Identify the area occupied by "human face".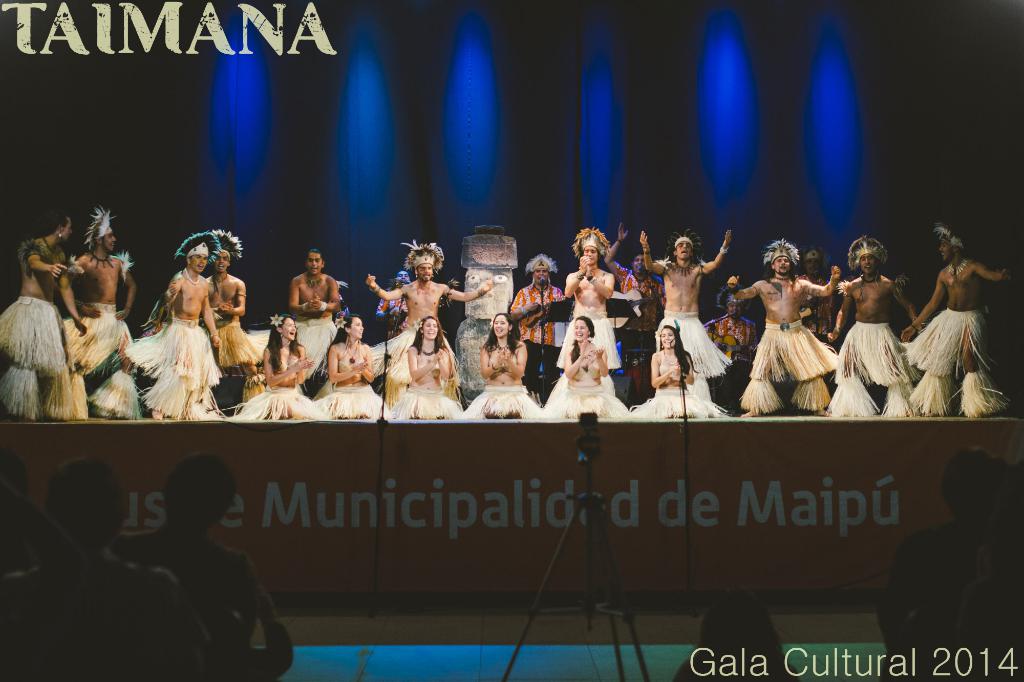
Area: Rect(68, 219, 72, 241).
